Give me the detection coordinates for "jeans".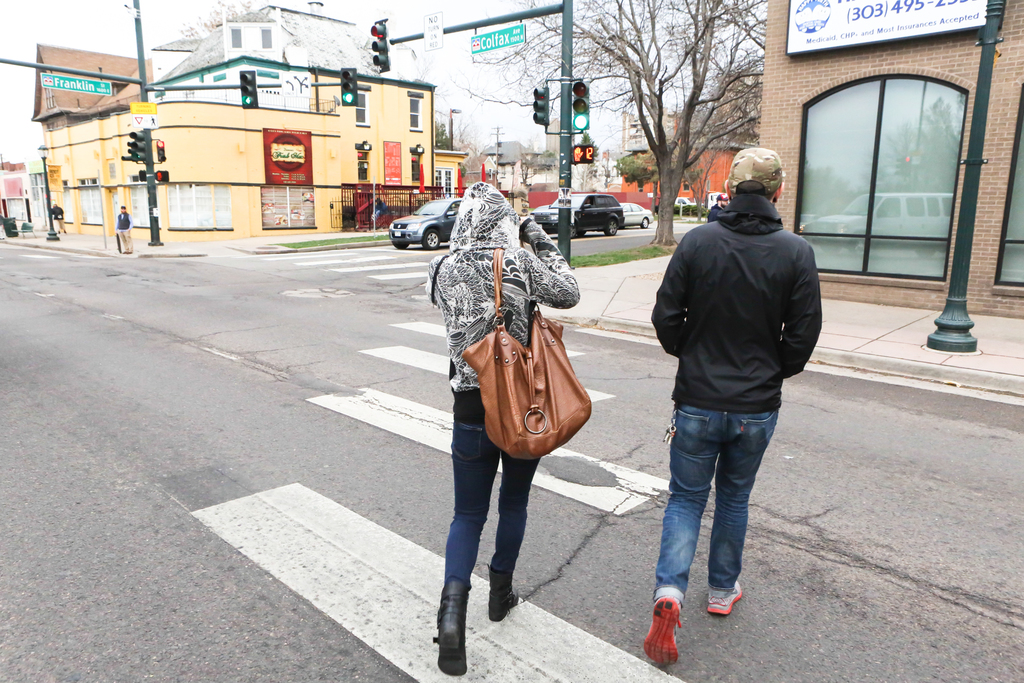
crop(653, 399, 782, 630).
